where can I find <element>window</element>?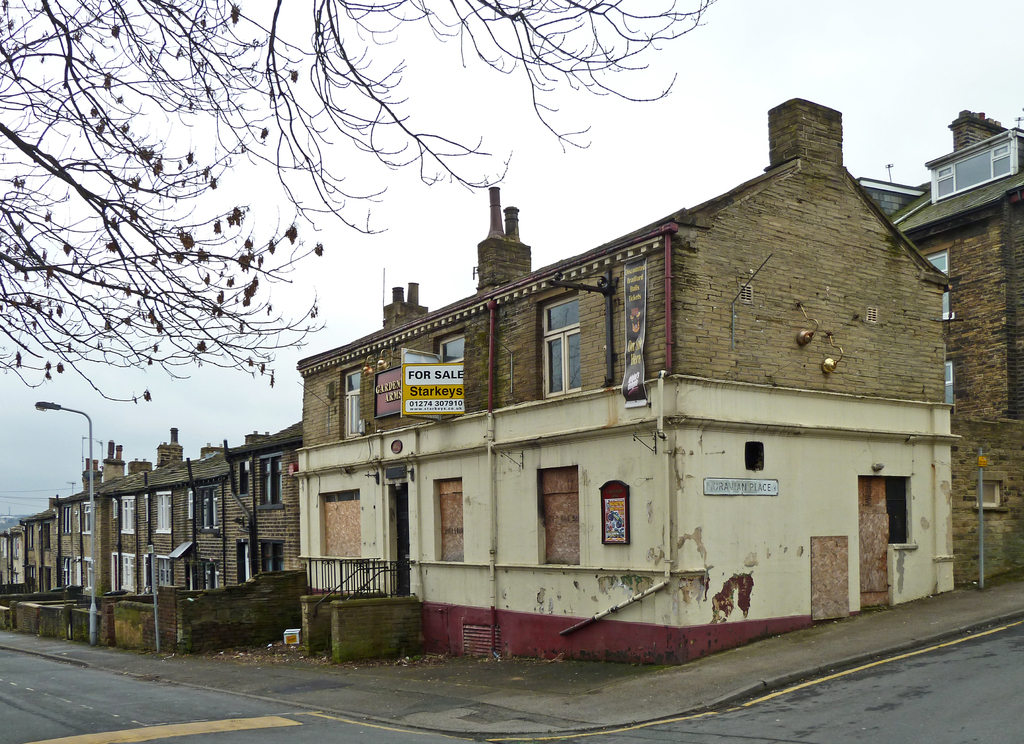
You can find it at [left=535, top=466, right=593, bottom=571].
